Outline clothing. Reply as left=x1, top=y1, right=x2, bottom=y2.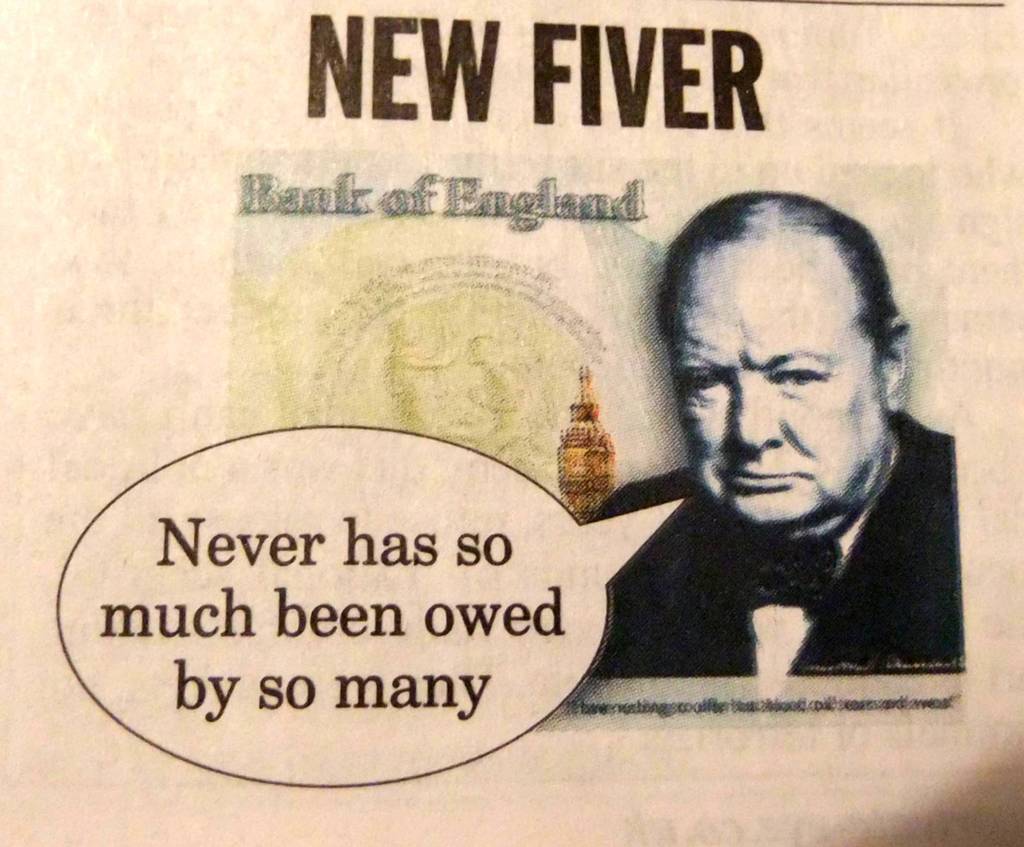
left=577, top=348, right=977, bottom=703.
